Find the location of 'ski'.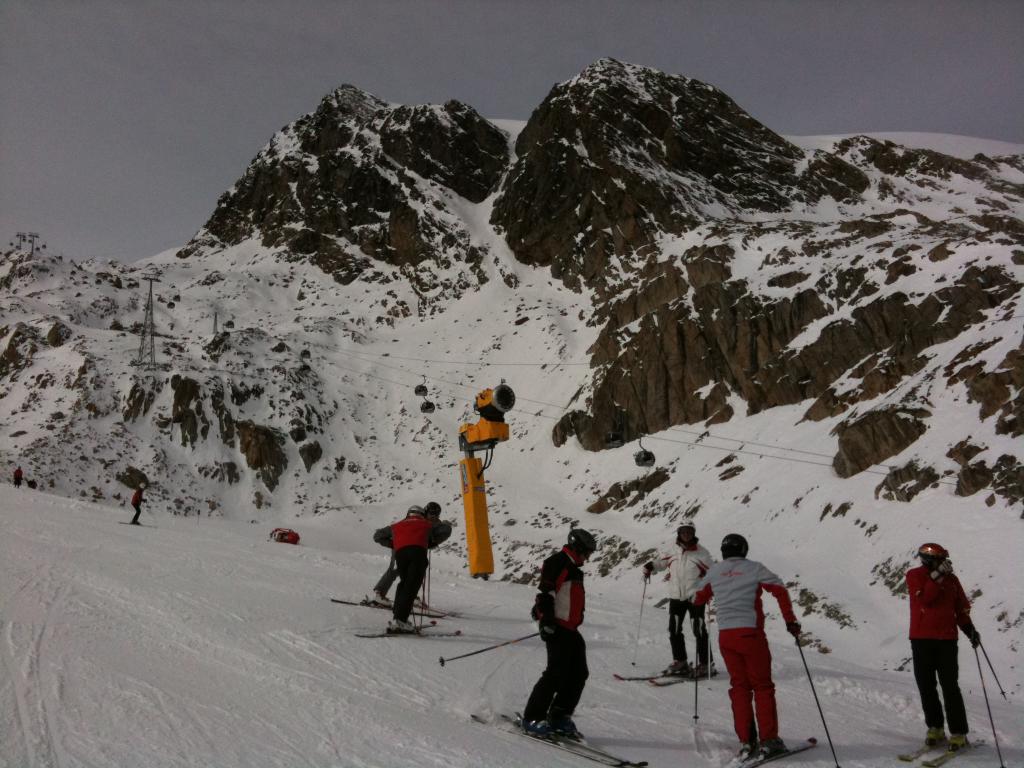
Location: {"left": 355, "top": 630, "right": 467, "bottom": 644}.
